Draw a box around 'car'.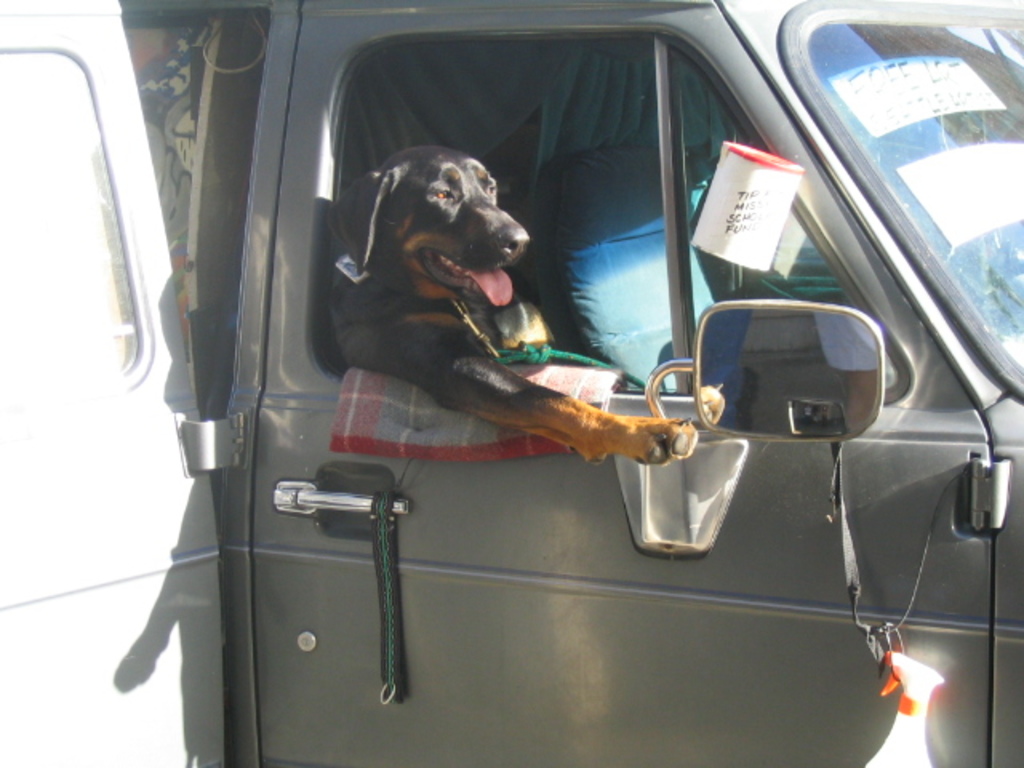
[x1=88, y1=11, x2=976, y2=699].
